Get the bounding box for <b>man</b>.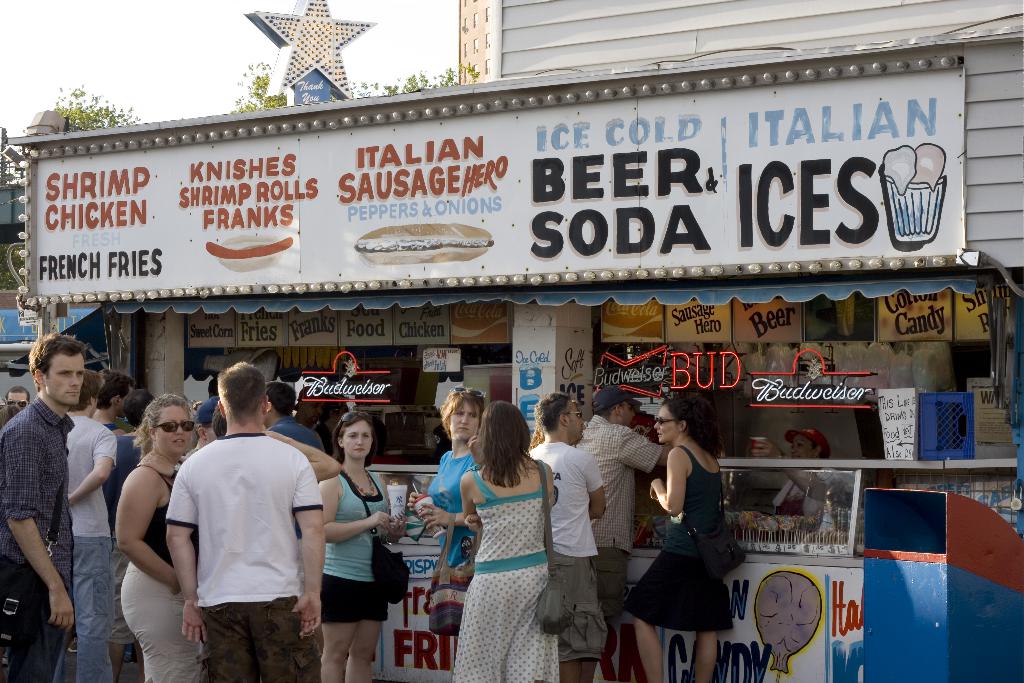
detection(254, 389, 325, 657).
